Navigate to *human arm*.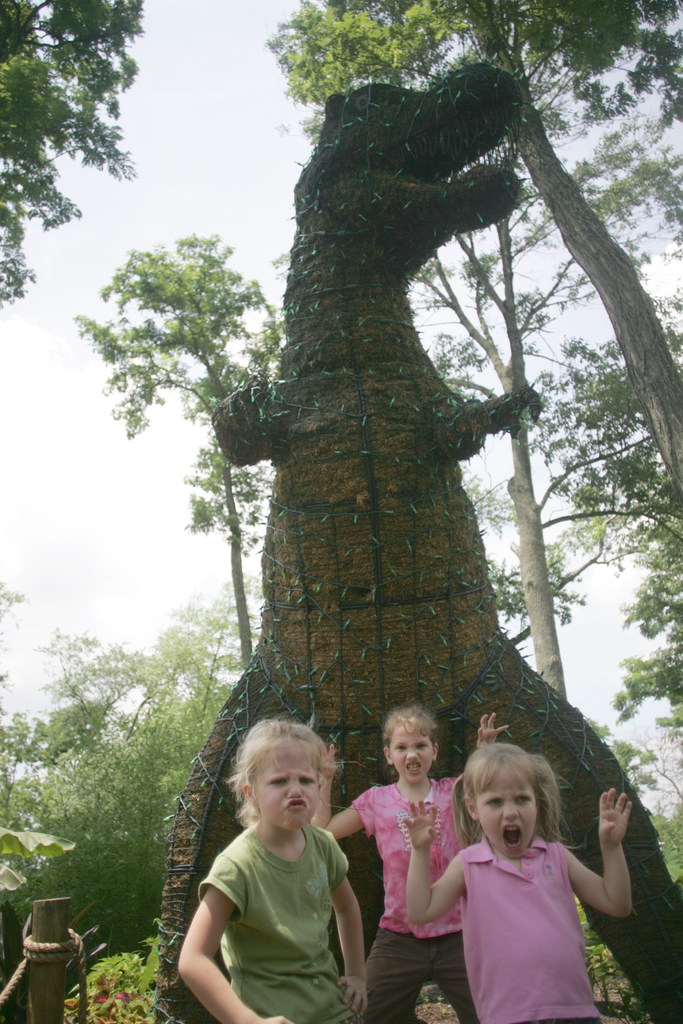
Navigation target: bbox=[179, 834, 283, 1023].
